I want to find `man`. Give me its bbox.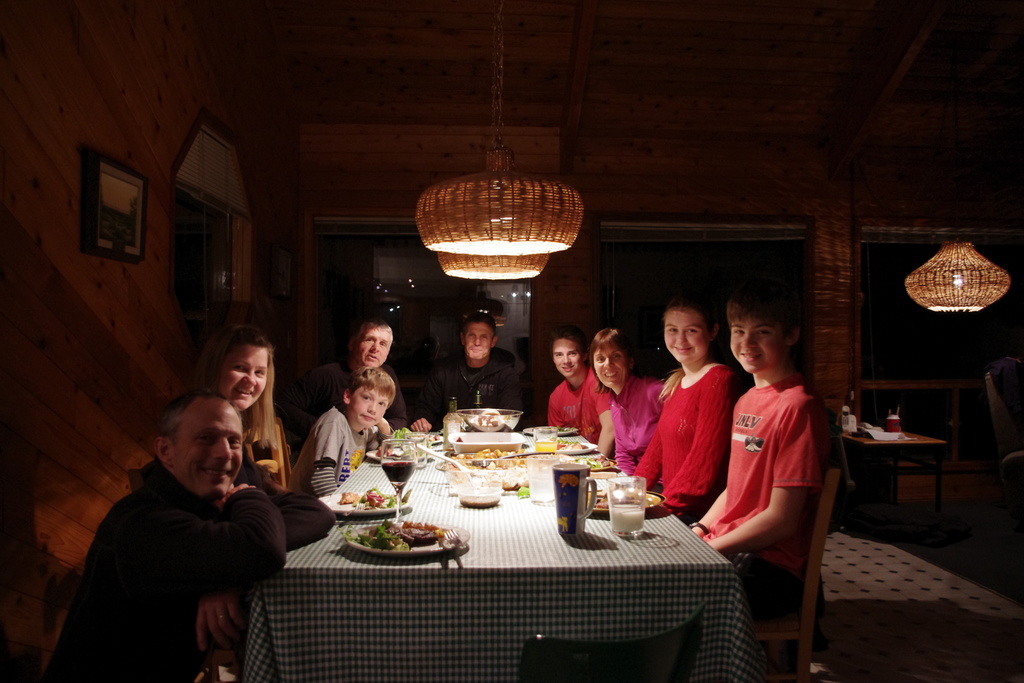
Rect(60, 363, 309, 673).
